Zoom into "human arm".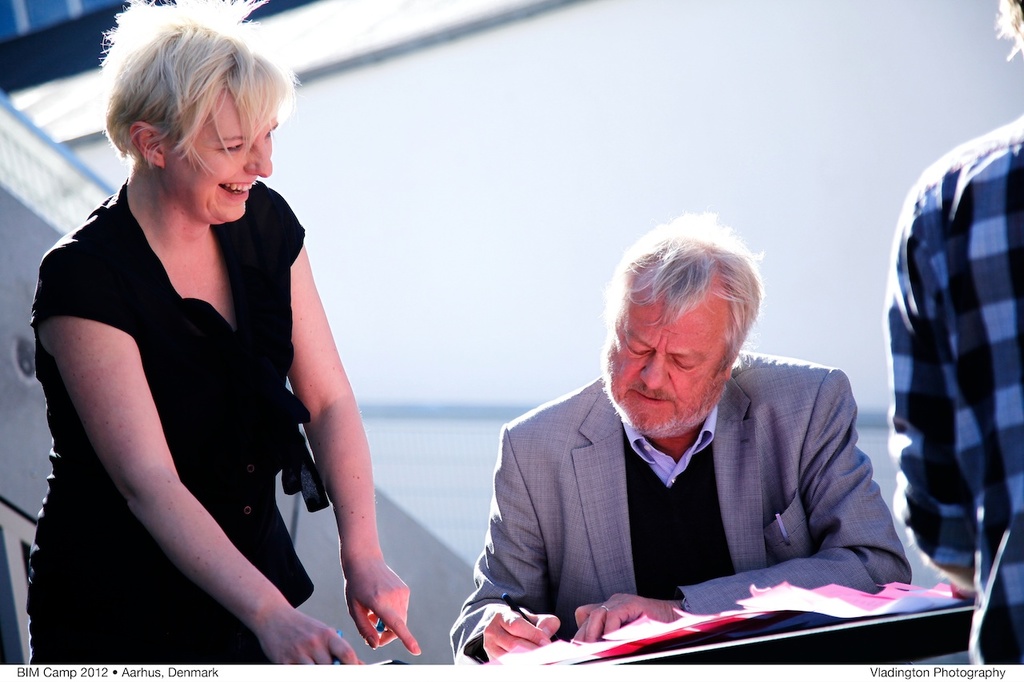
Zoom target: select_region(286, 295, 390, 656).
